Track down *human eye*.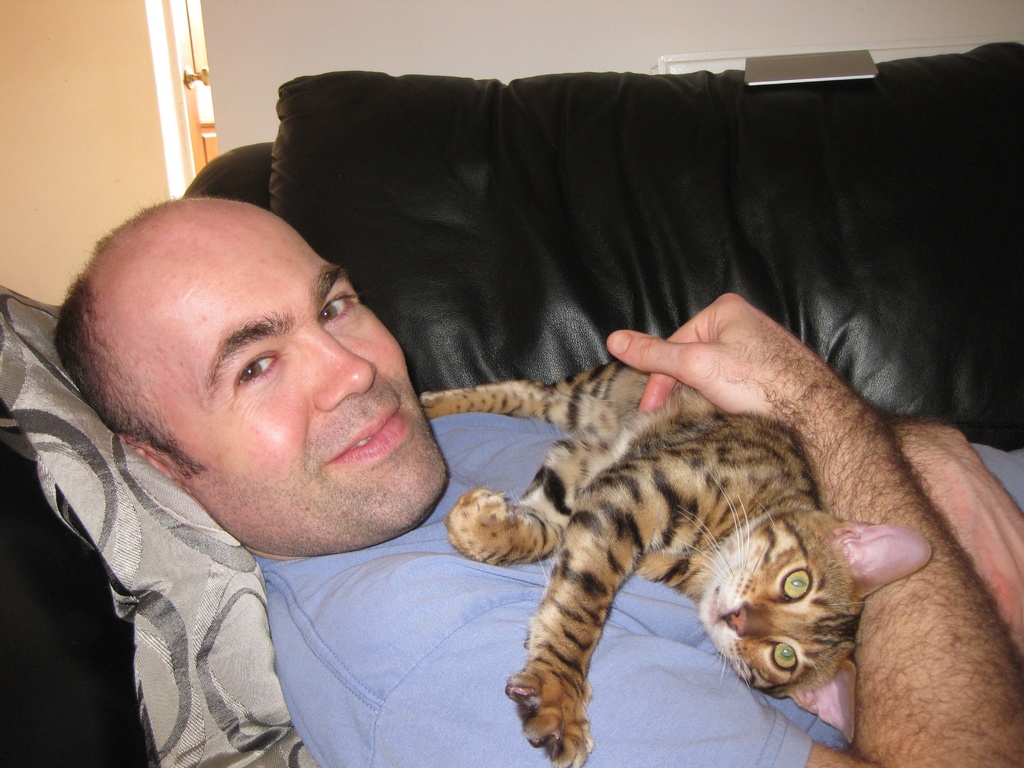
Tracked to l=323, t=289, r=355, b=331.
